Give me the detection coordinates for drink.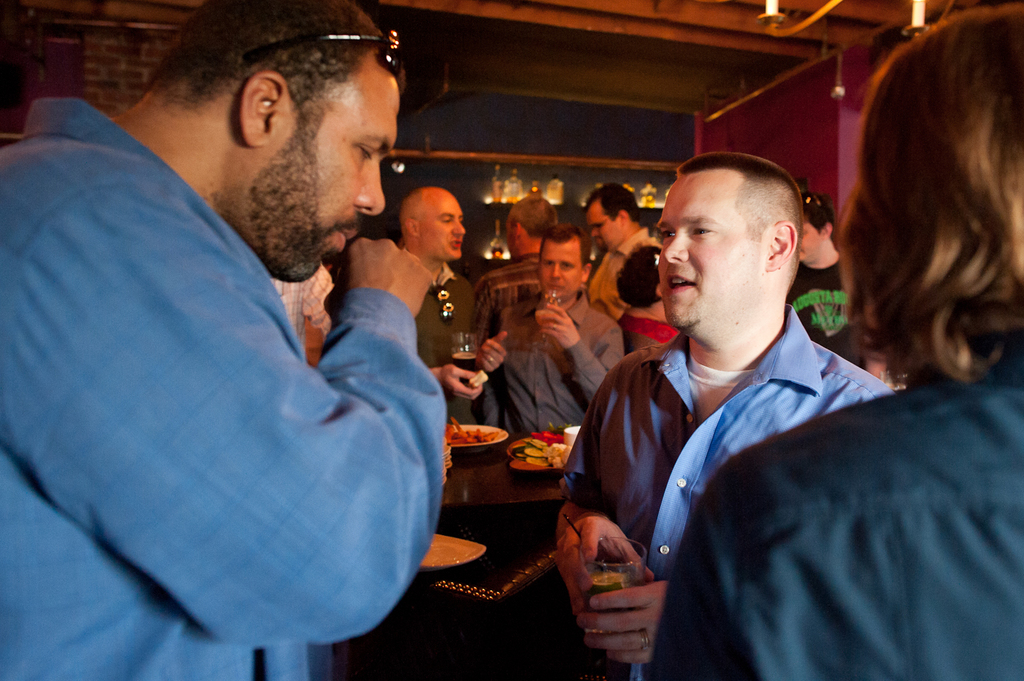
(x1=491, y1=247, x2=504, y2=258).
